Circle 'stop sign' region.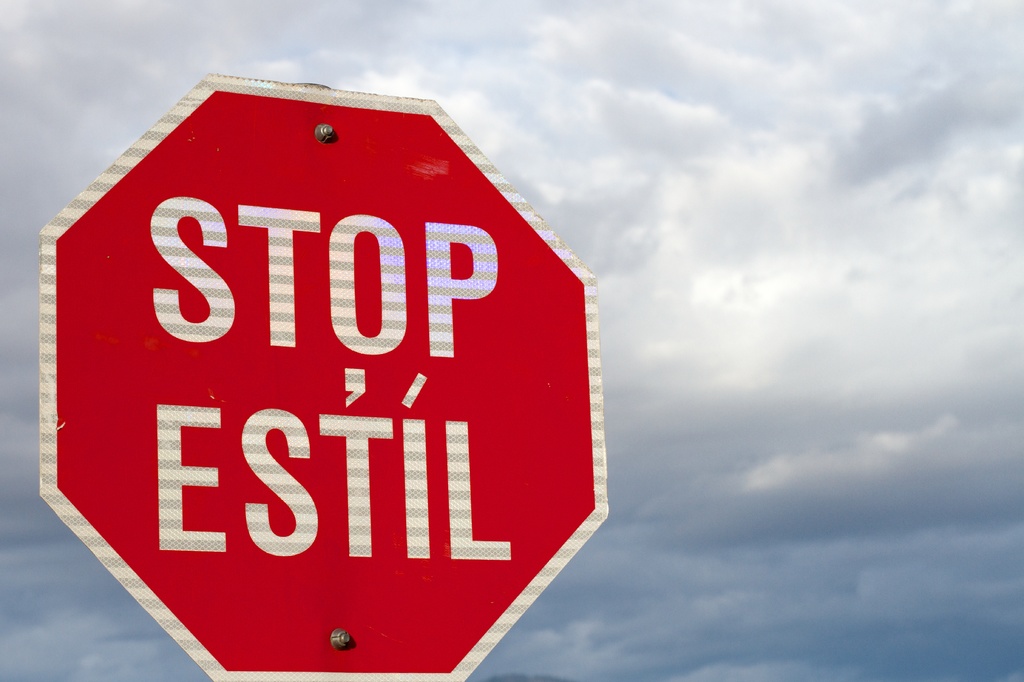
Region: bbox(38, 70, 609, 681).
